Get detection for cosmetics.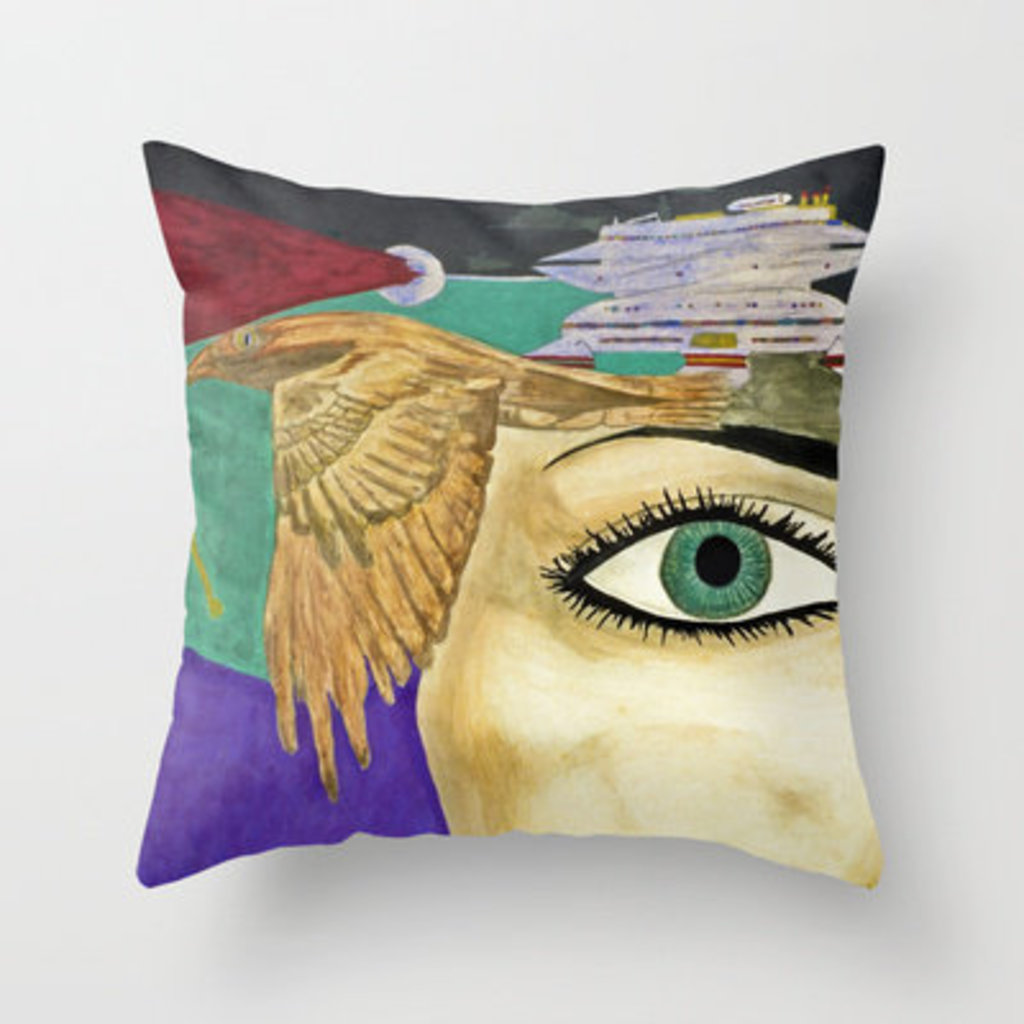
Detection: x1=525 y1=461 x2=842 y2=668.
